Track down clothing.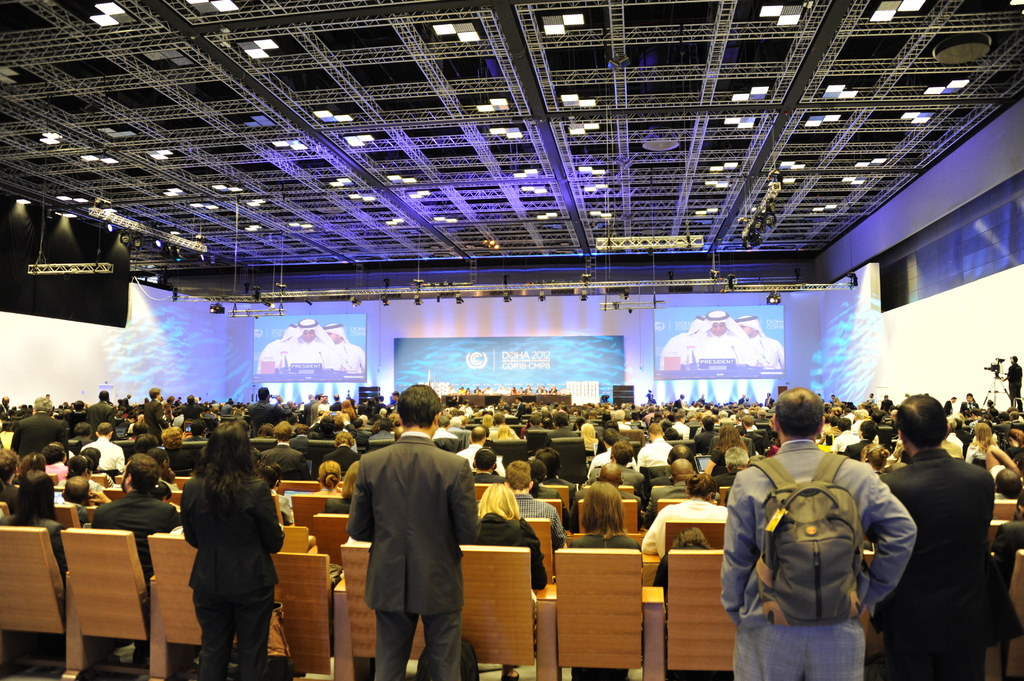
Tracked to 82/435/125/471.
